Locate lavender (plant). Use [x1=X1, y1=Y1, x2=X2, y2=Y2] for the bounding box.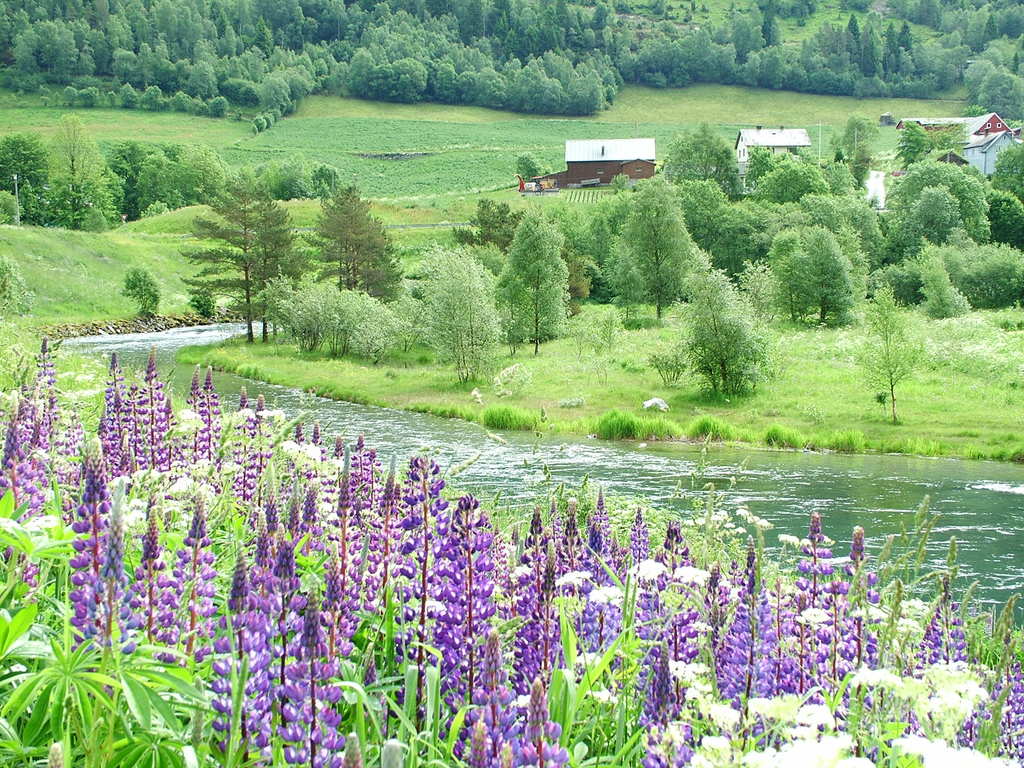
[x1=123, y1=342, x2=182, y2=477].
